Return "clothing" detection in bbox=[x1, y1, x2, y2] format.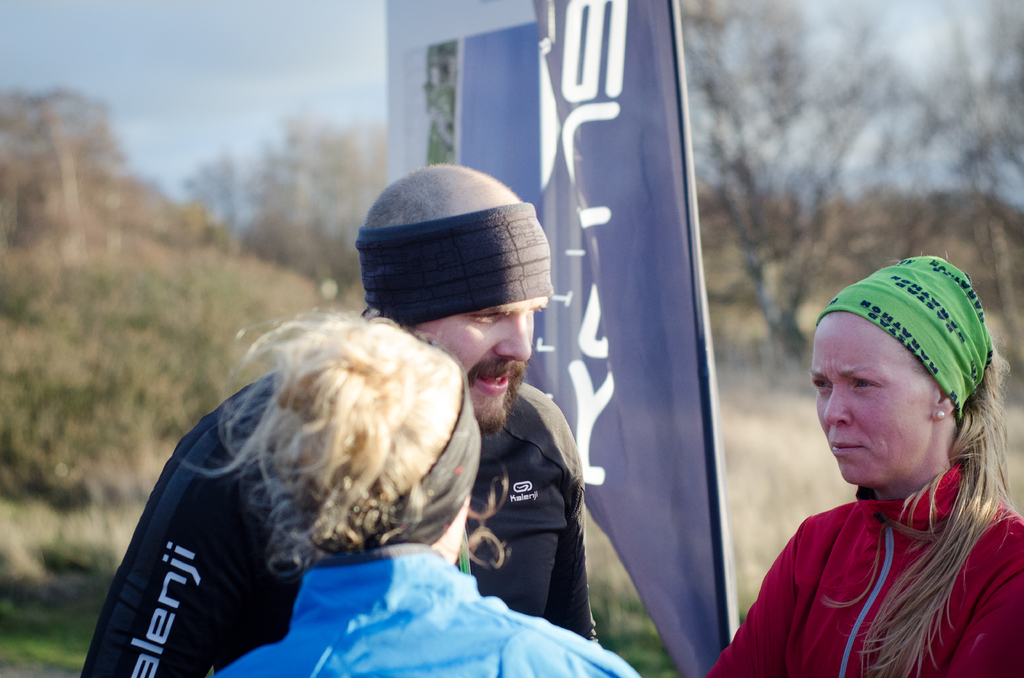
bbox=[82, 355, 621, 677].
